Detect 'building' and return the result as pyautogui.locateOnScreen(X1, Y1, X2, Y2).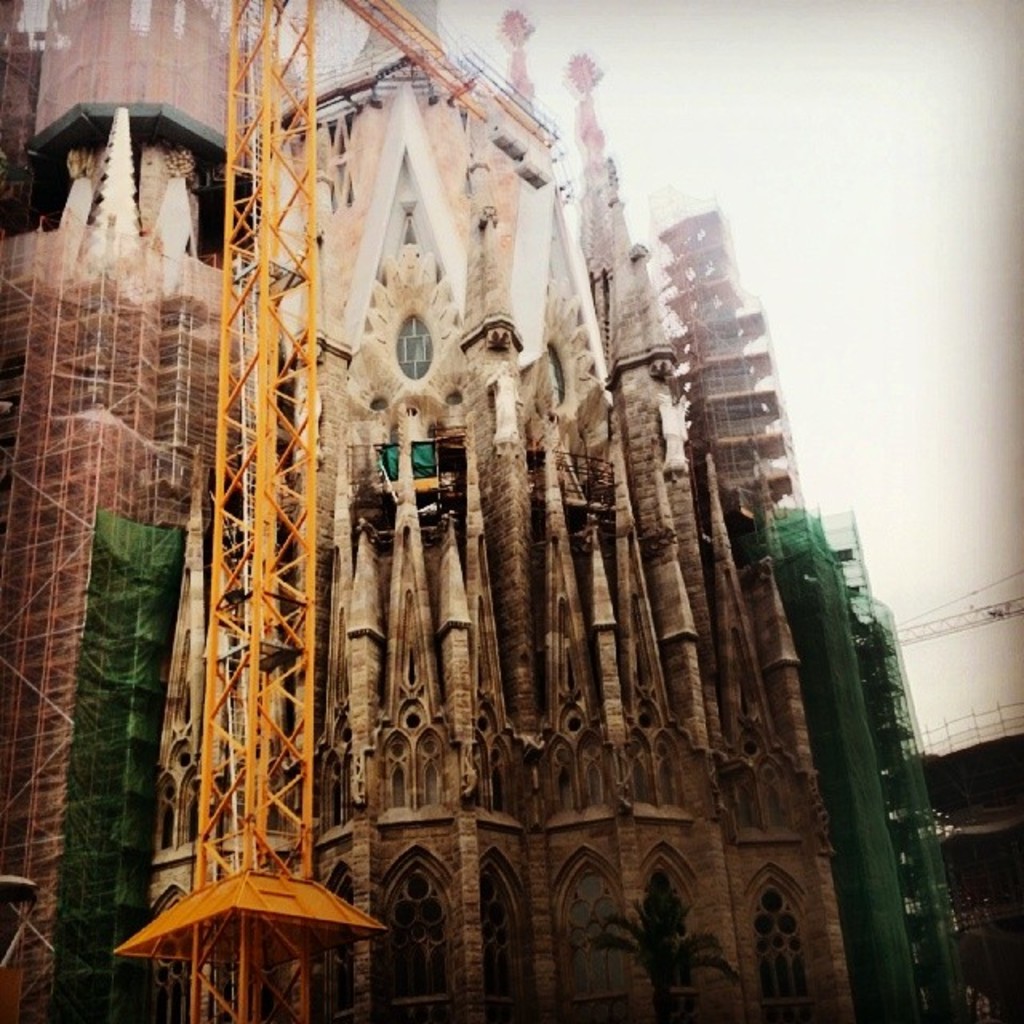
pyautogui.locateOnScreen(0, 0, 971, 1022).
